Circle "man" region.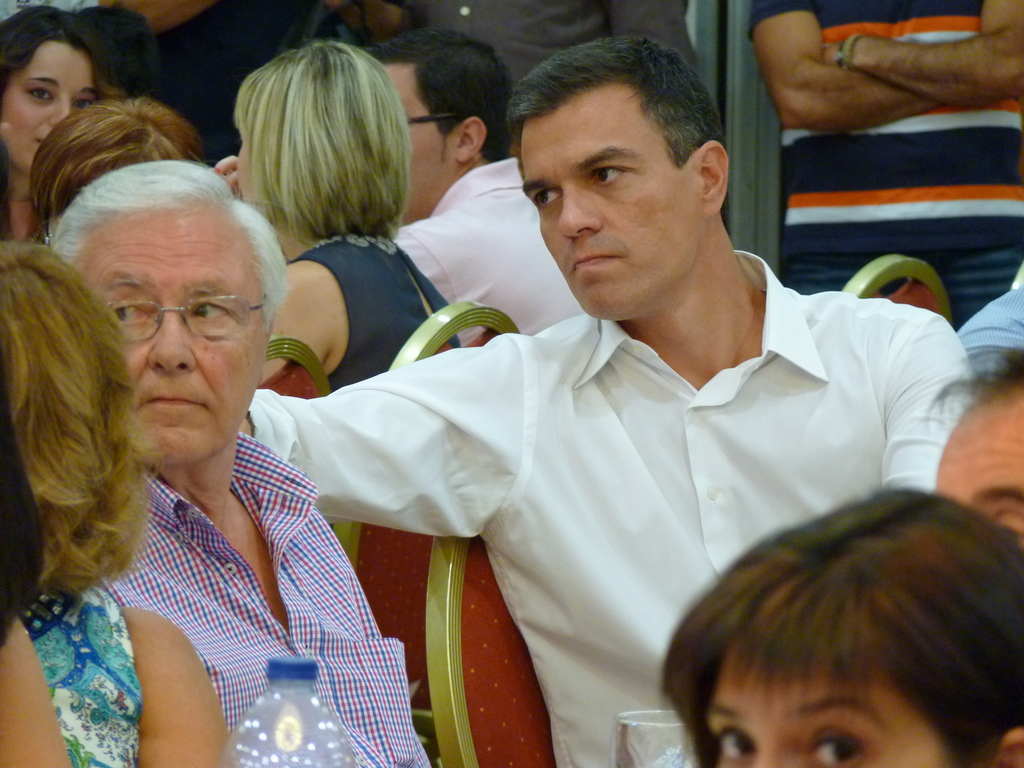
Region: detection(73, 0, 315, 175).
